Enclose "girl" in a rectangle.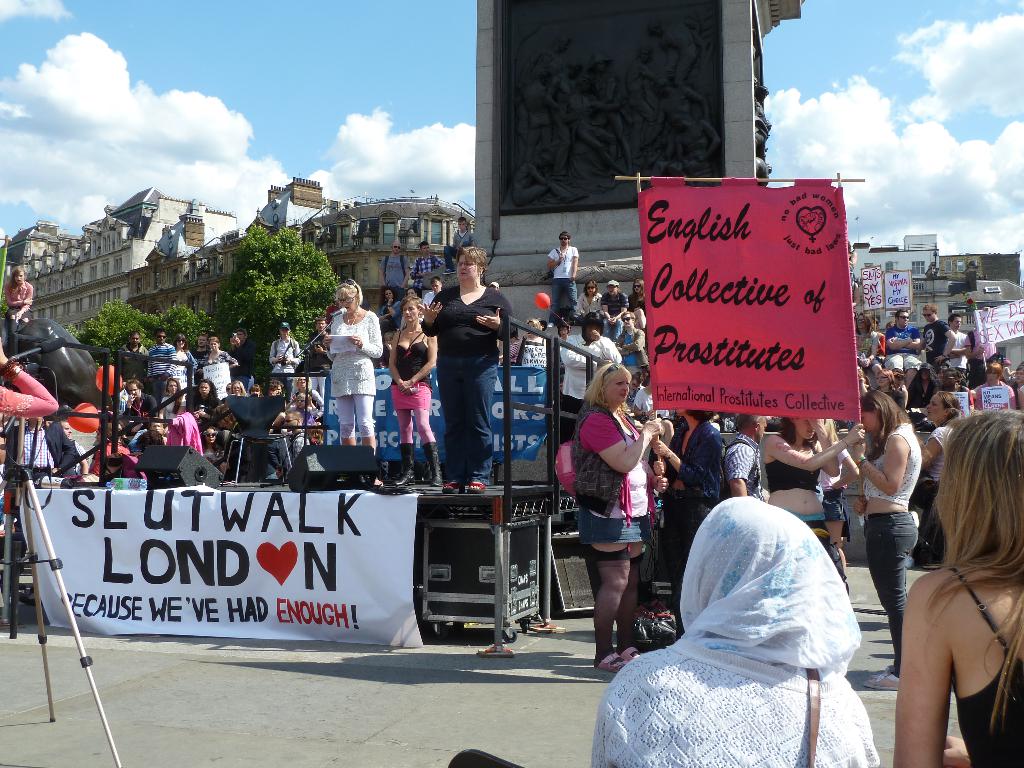
248, 383, 263, 394.
